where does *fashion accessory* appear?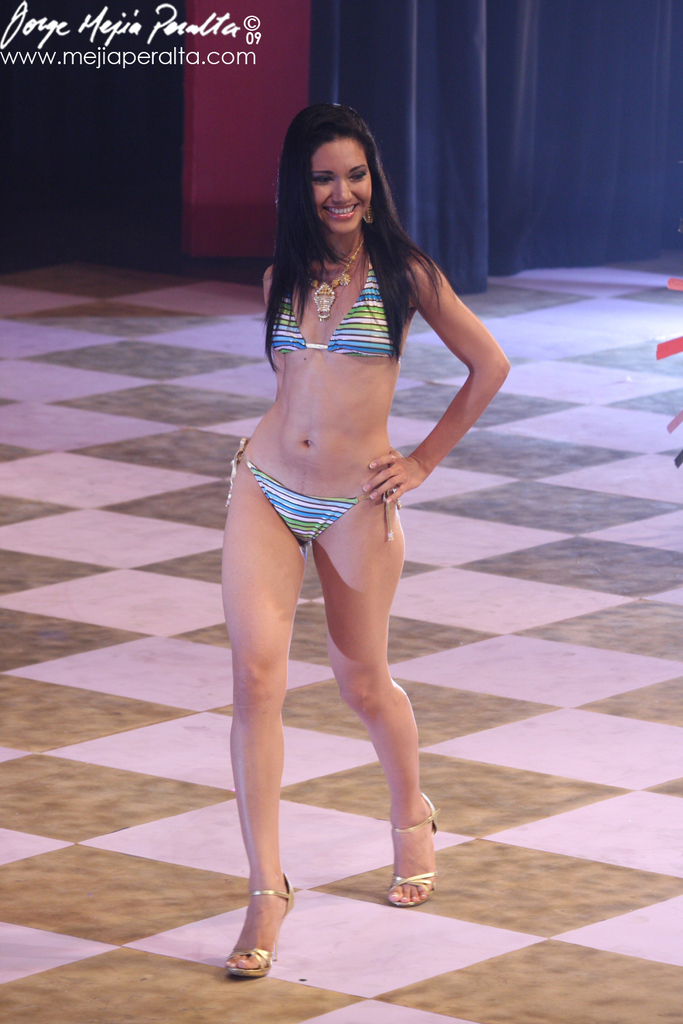
Appears at locate(367, 212, 368, 225).
